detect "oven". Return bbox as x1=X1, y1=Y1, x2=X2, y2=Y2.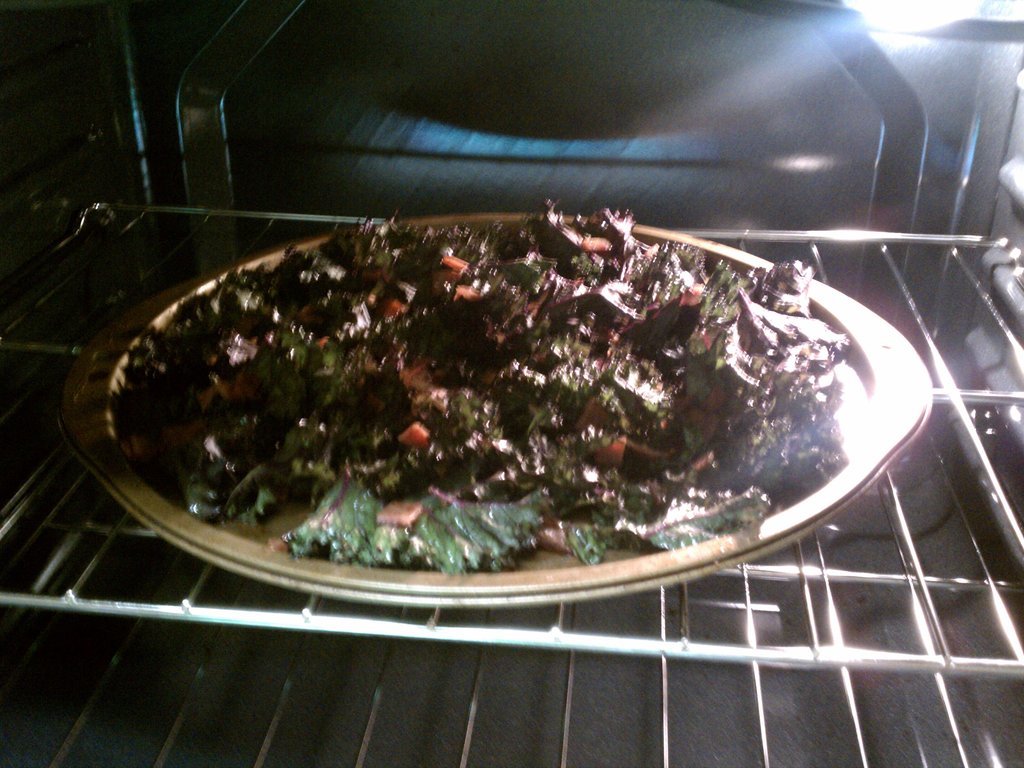
x1=0, y1=0, x2=1023, y2=767.
